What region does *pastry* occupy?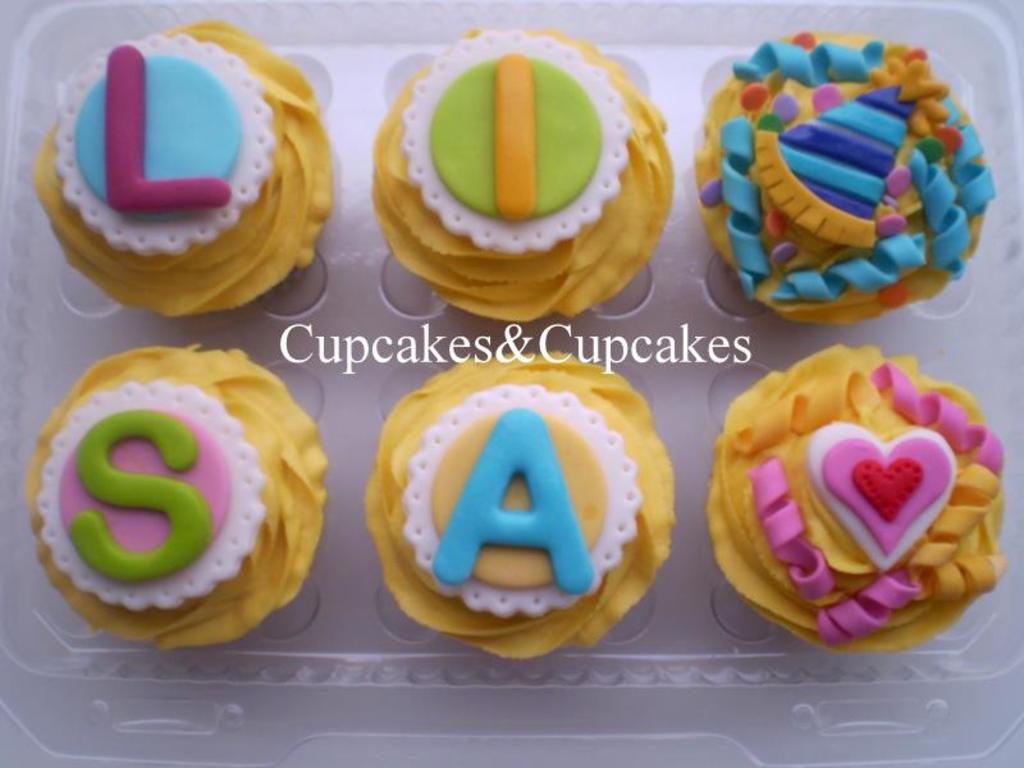
[708, 344, 1002, 655].
